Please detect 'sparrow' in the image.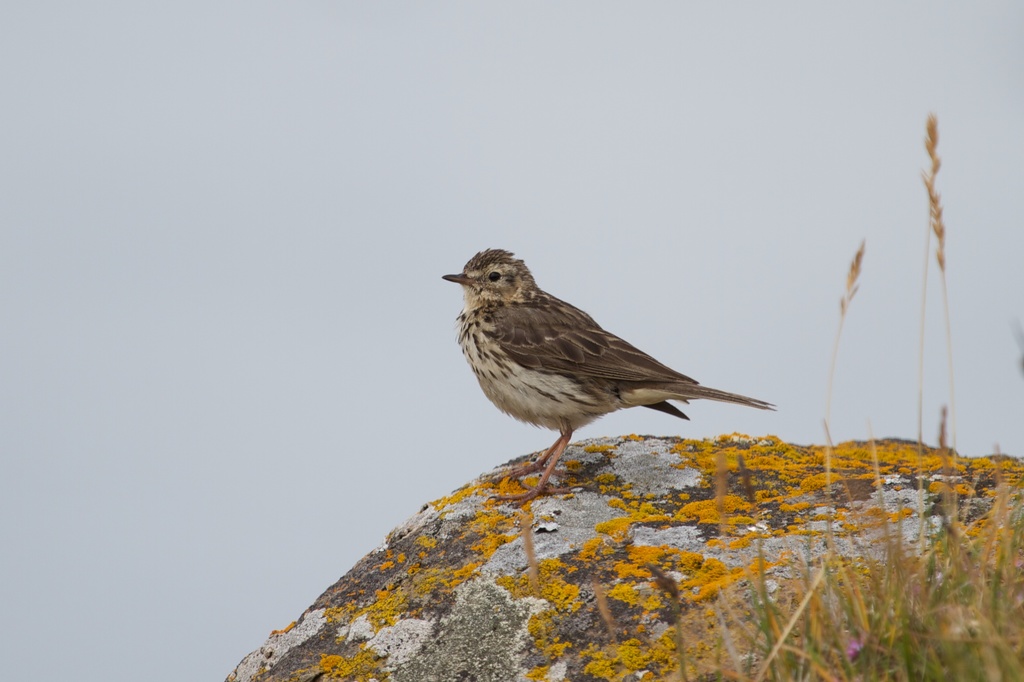
x1=444 y1=247 x2=768 y2=502.
